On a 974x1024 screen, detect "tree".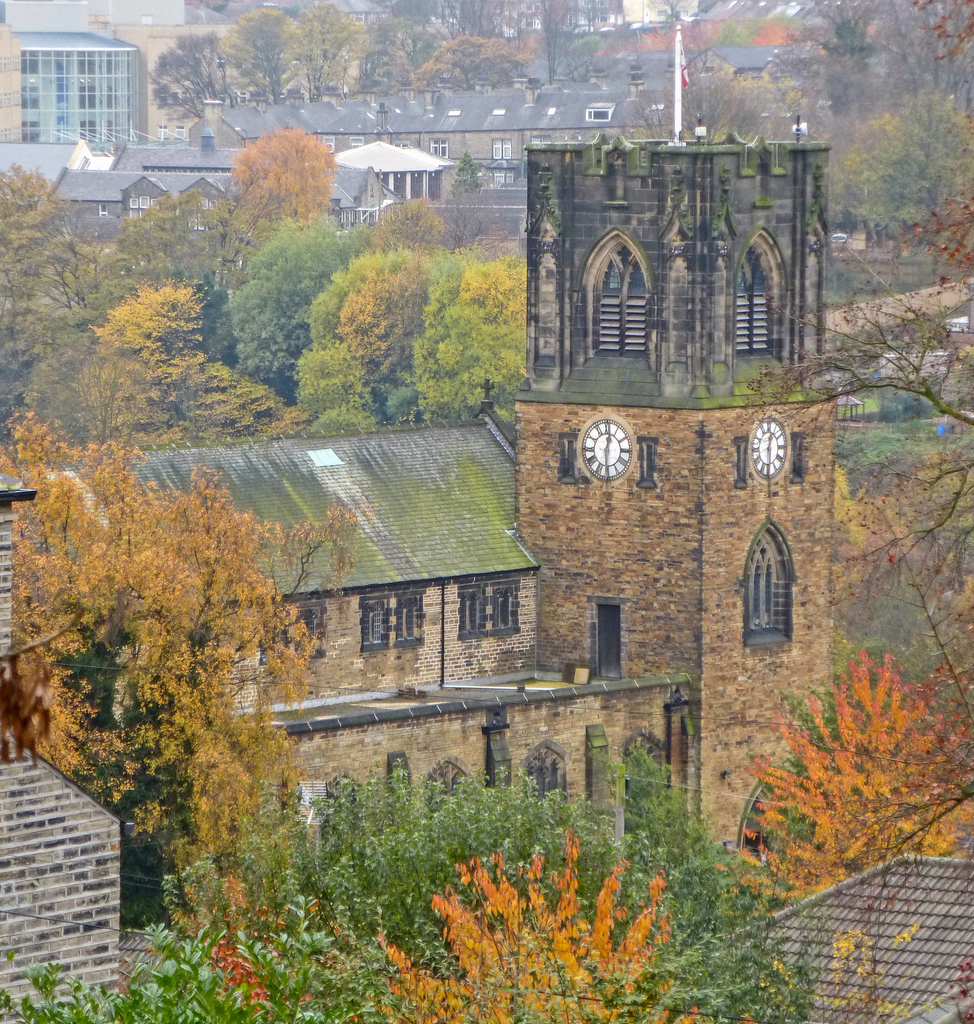
l=315, t=0, r=364, b=106.
